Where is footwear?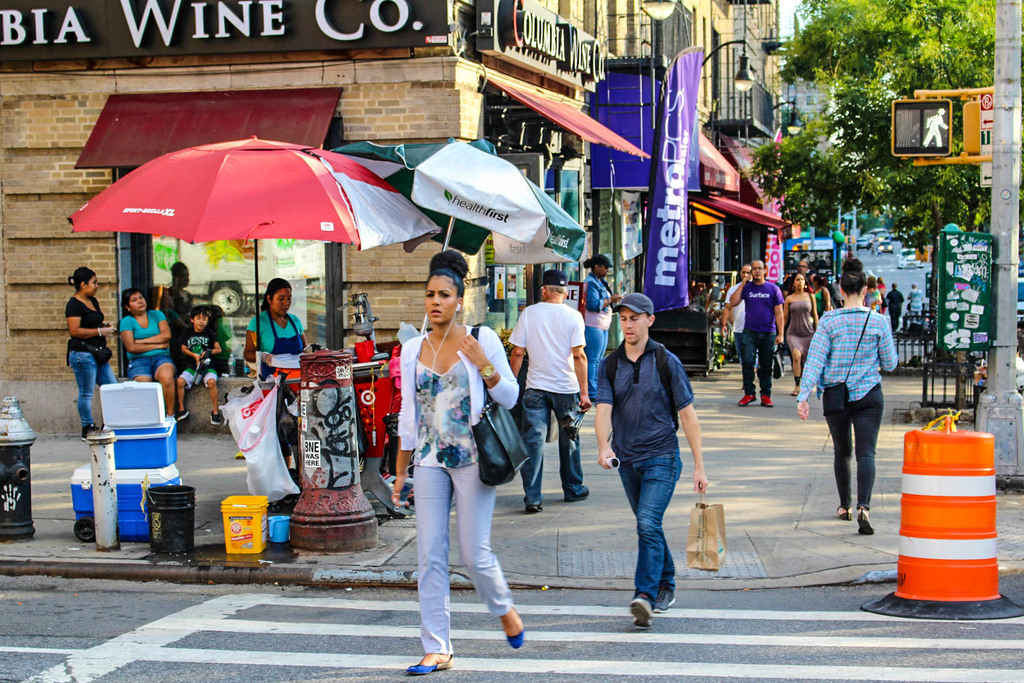
<box>658,590,677,612</box>.
